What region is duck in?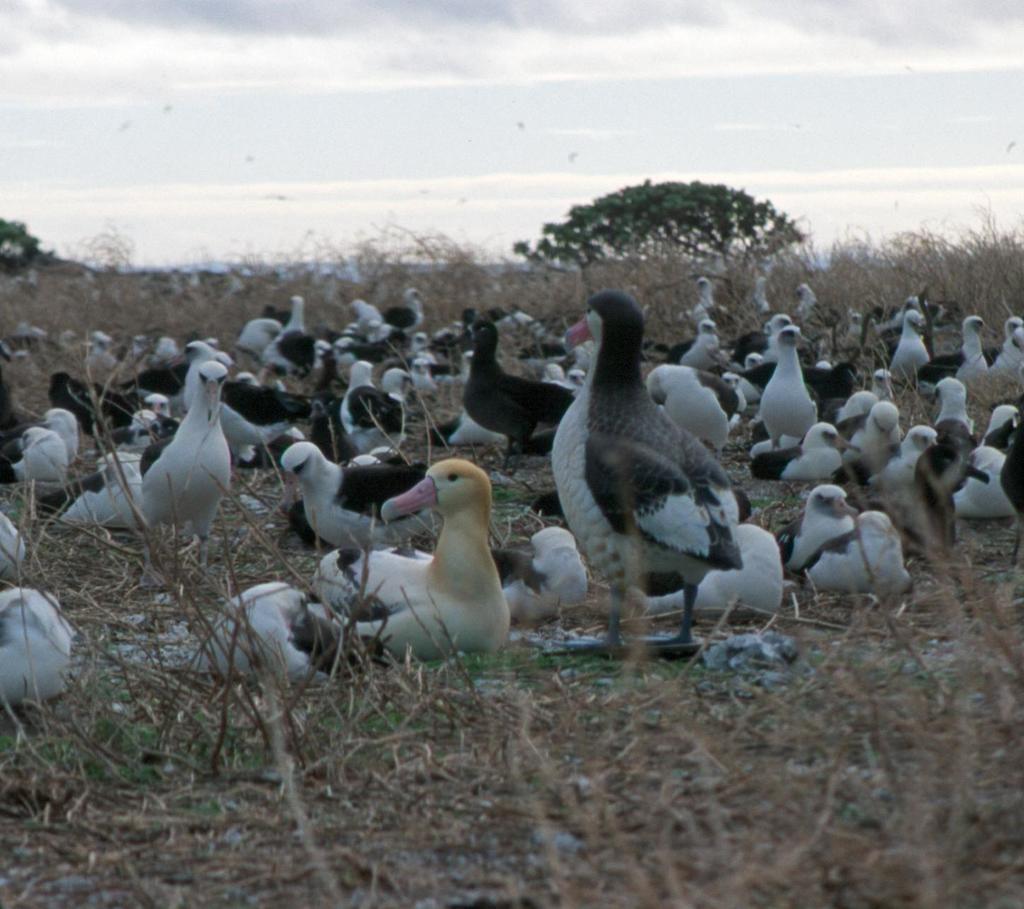
{"x1": 507, "y1": 517, "x2": 596, "y2": 634}.
